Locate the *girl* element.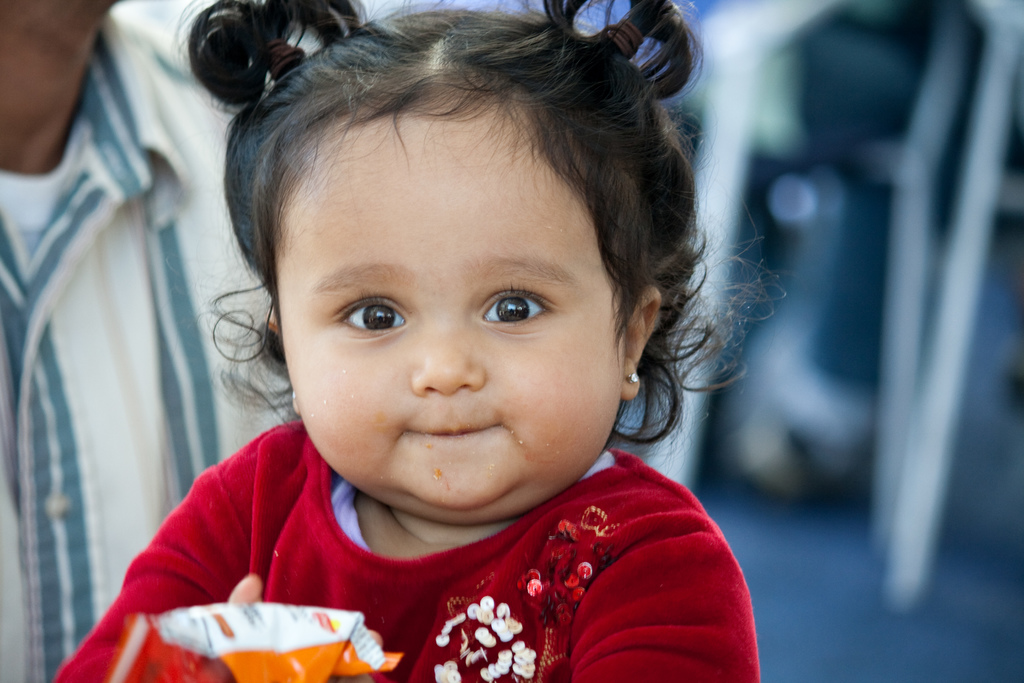
Element bbox: detection(52, 0, 761, 682).
